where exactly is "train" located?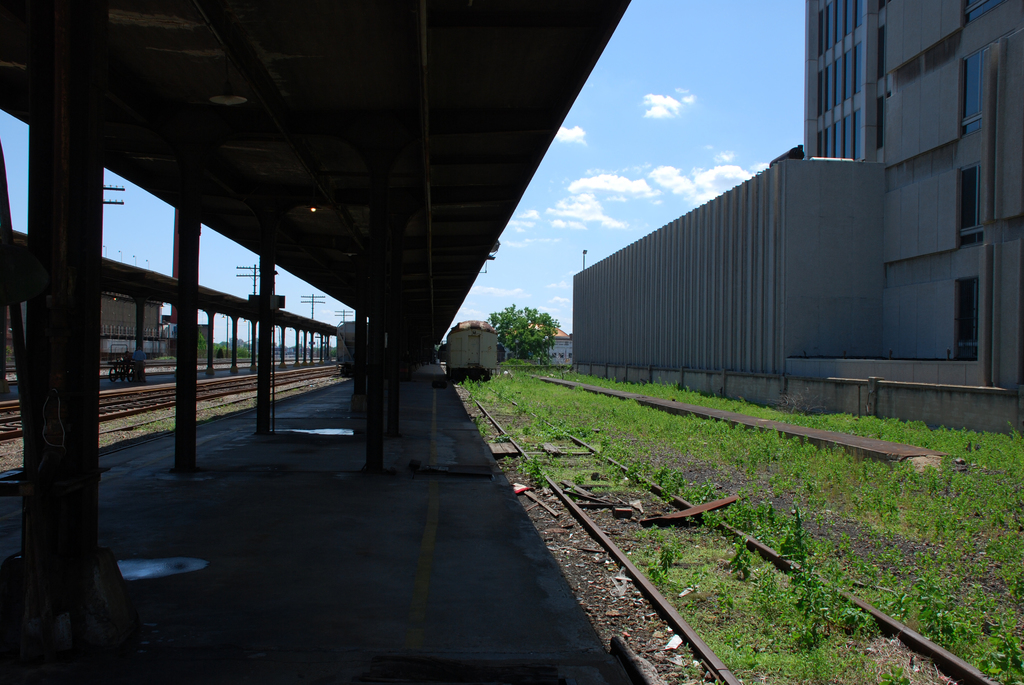
Its bounding box is box(337, 320, 371, 384).
